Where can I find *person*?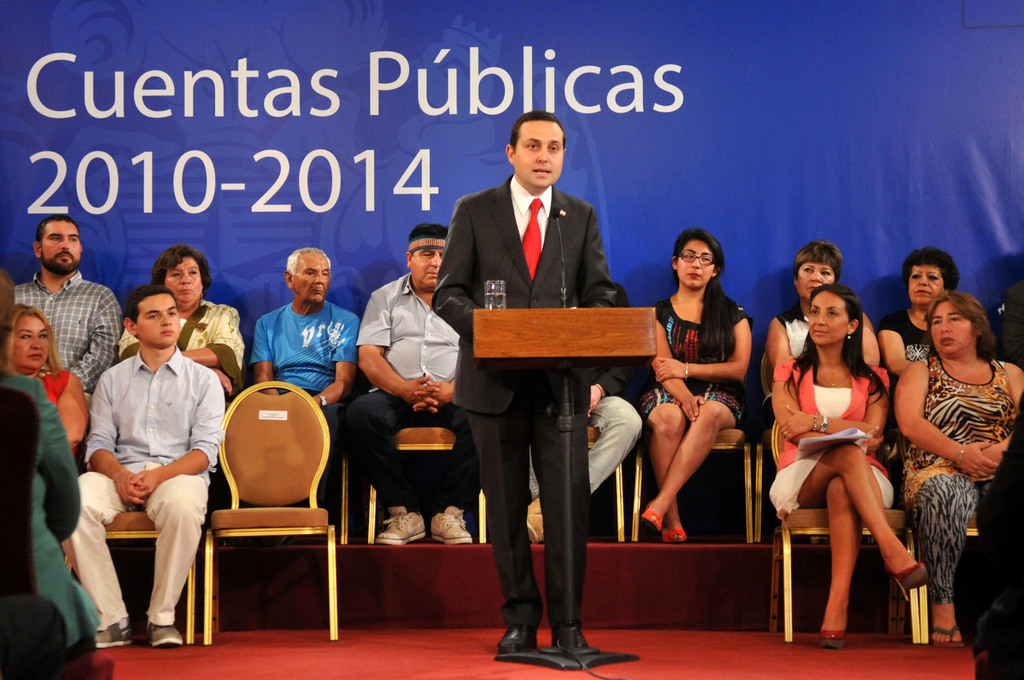
You can find it at <box>61,282,224,650</box>.
